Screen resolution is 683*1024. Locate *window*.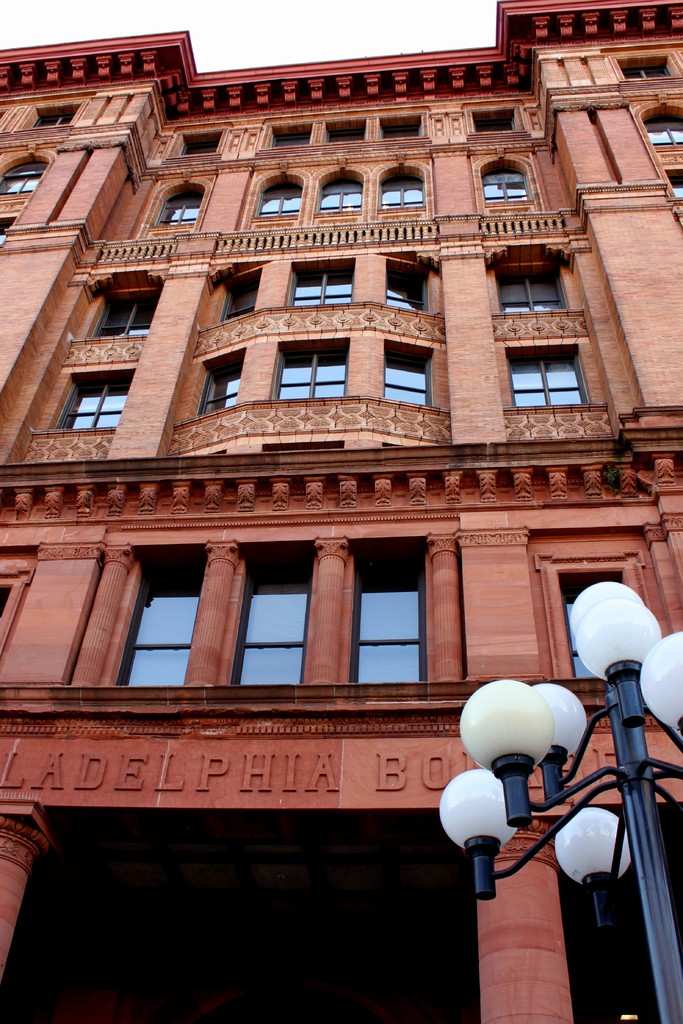
pyautogui.locateOnScreen(156, 189, 200, 225).
